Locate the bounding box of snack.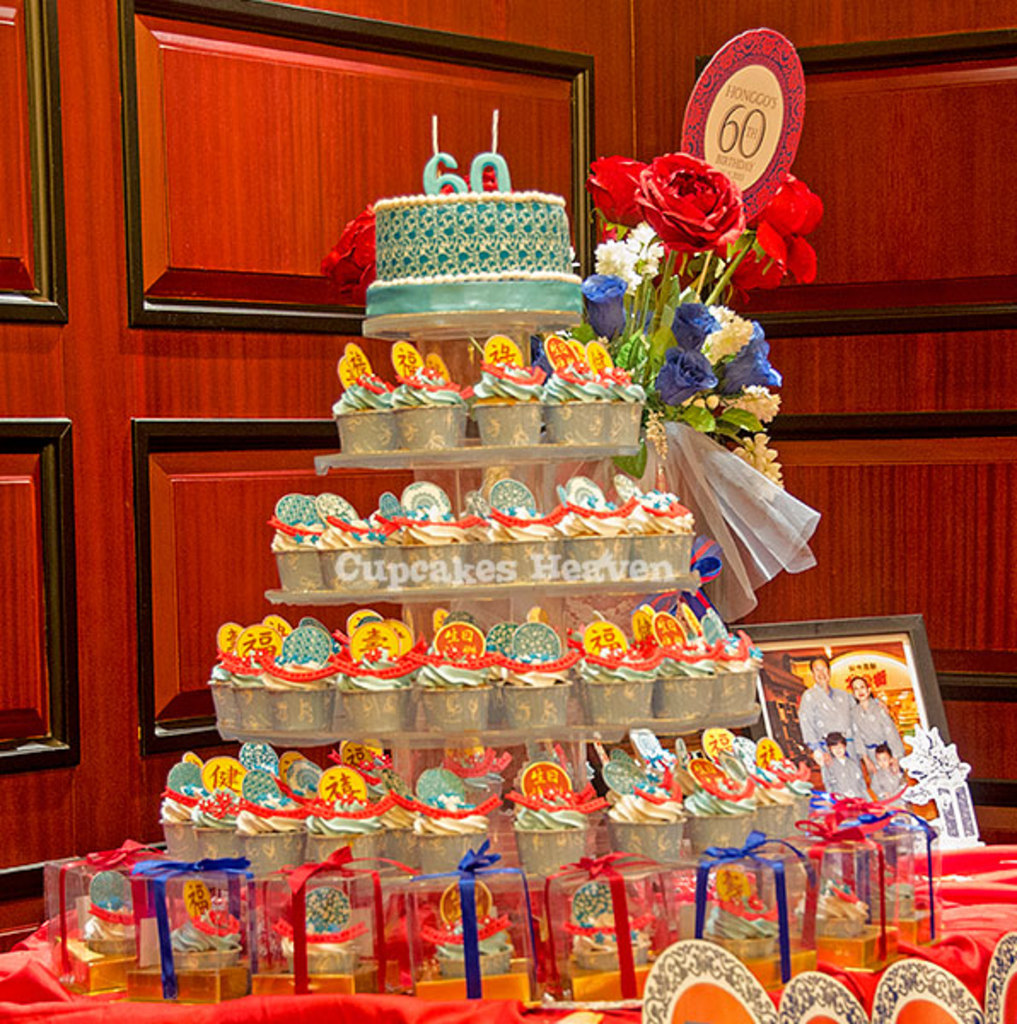
Bounding box: crop(578, 903, 647, 951).
